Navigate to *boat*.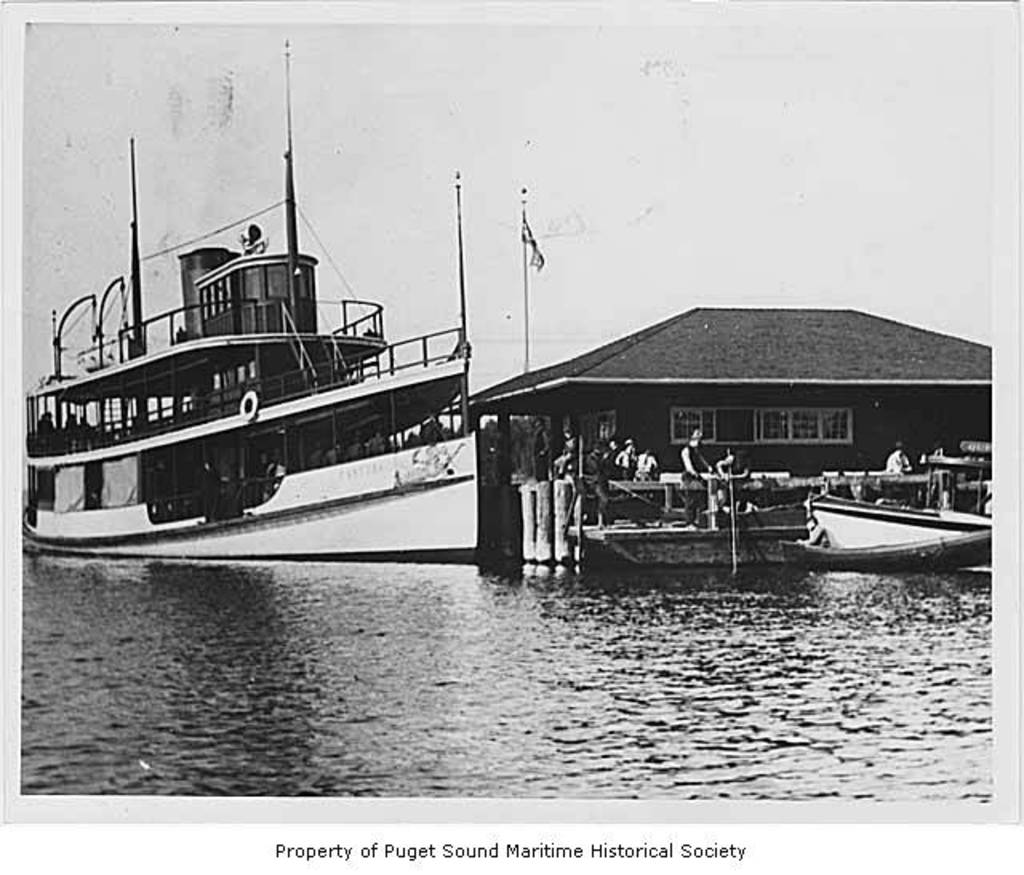
Navigation target: left=0, top=120, right=598, bottom=542.
